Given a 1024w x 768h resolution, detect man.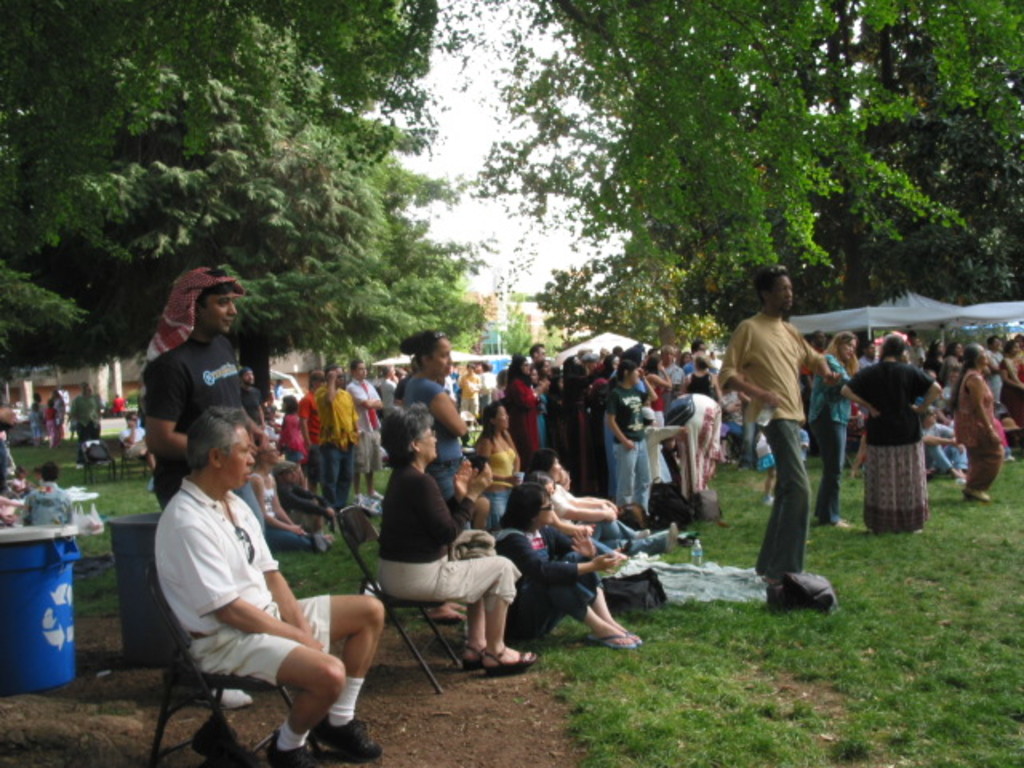
box=[717, 261, 837, 606].
